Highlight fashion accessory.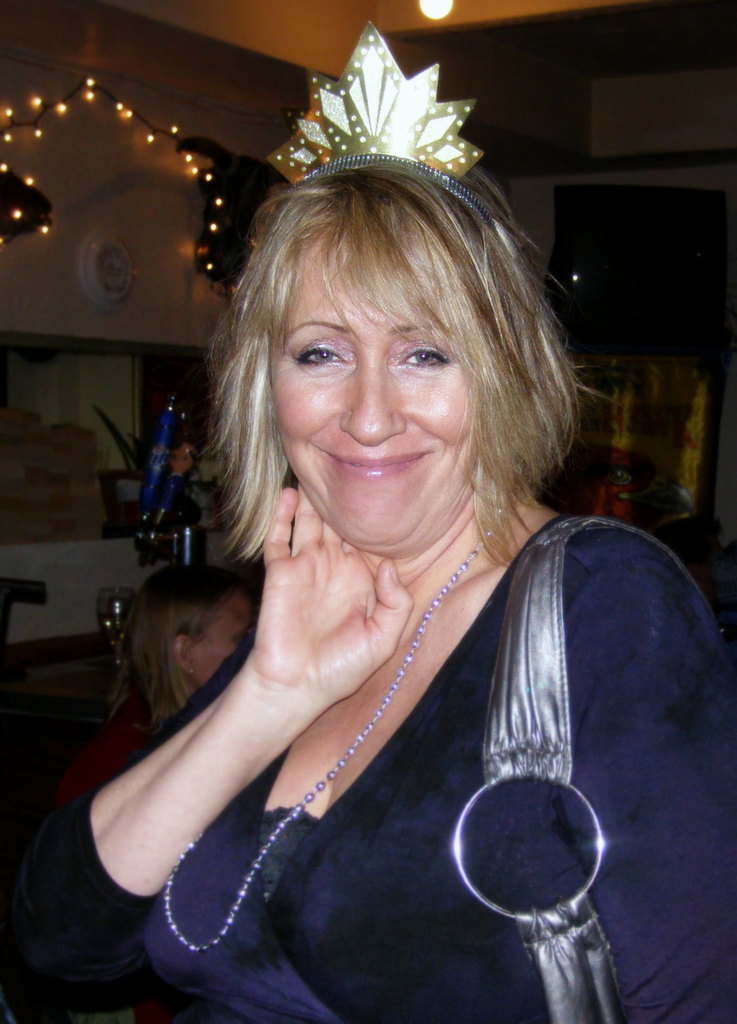
Highlighted region: l=161, t=500, r=513, b=949.
